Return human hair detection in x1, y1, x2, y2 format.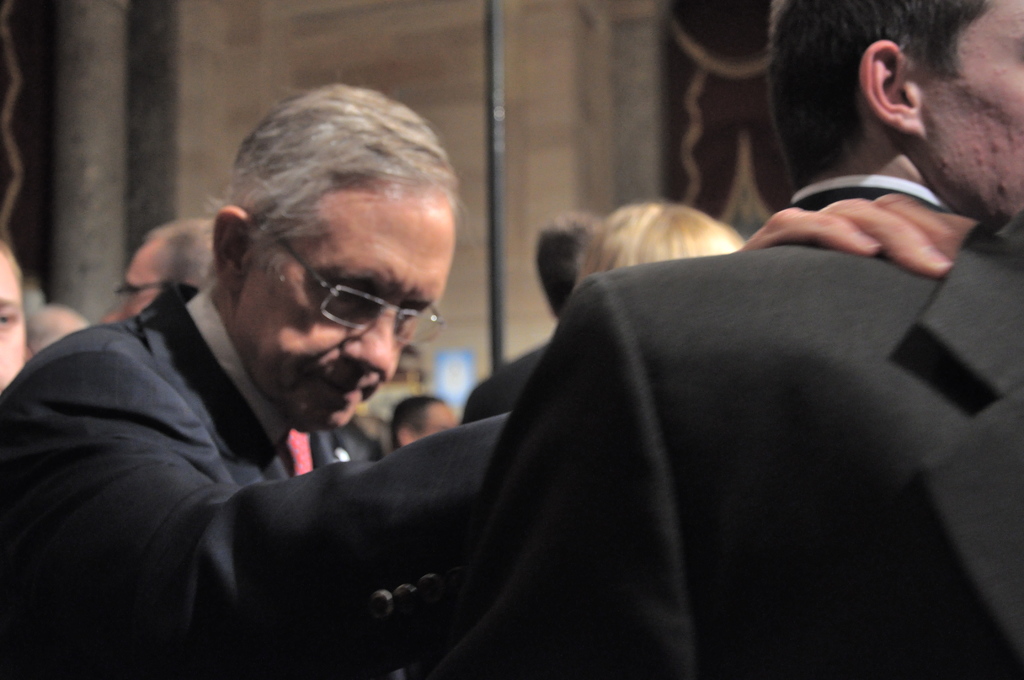
769, 0, 991, 191.
